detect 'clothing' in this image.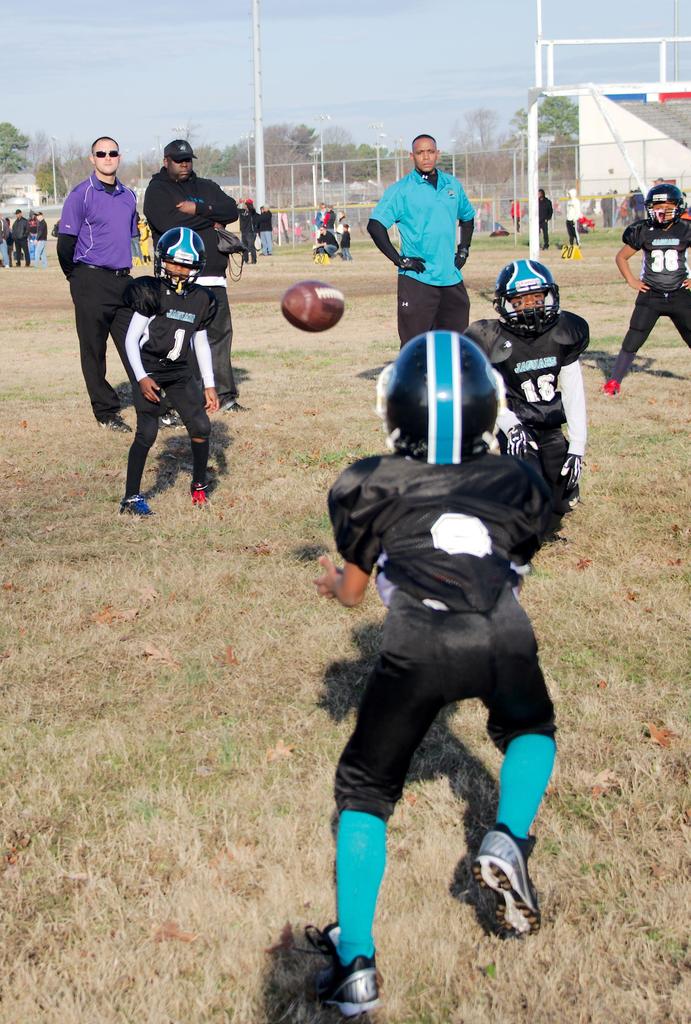
Detection: x1=125, y1=276, x2=214, y2=491.
